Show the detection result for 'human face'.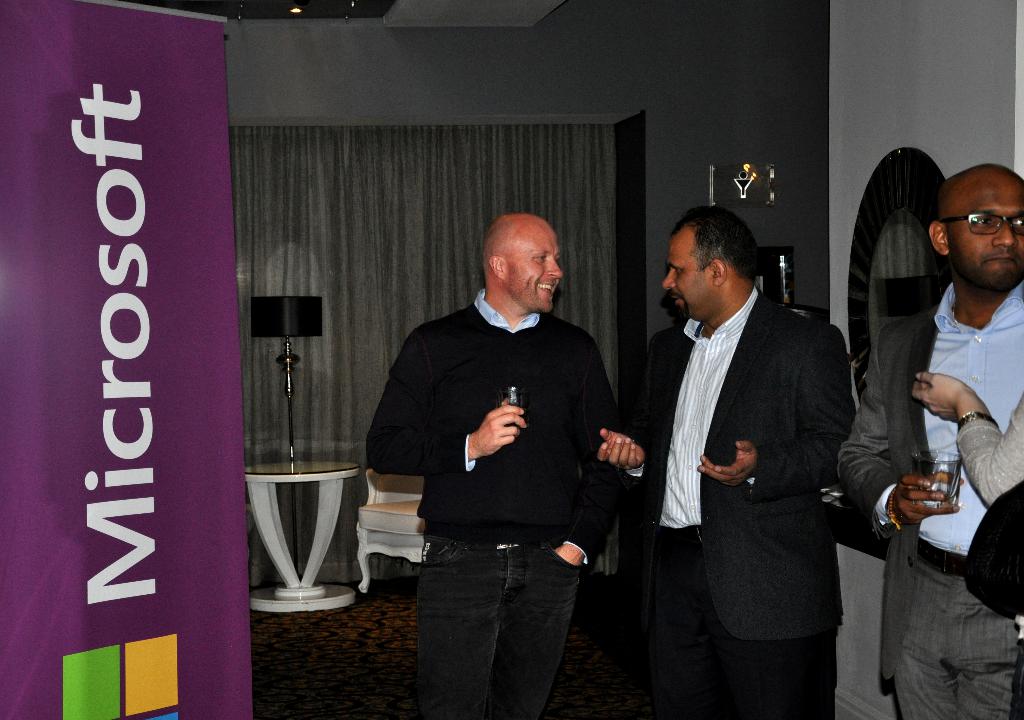
[664,231,709,313].
